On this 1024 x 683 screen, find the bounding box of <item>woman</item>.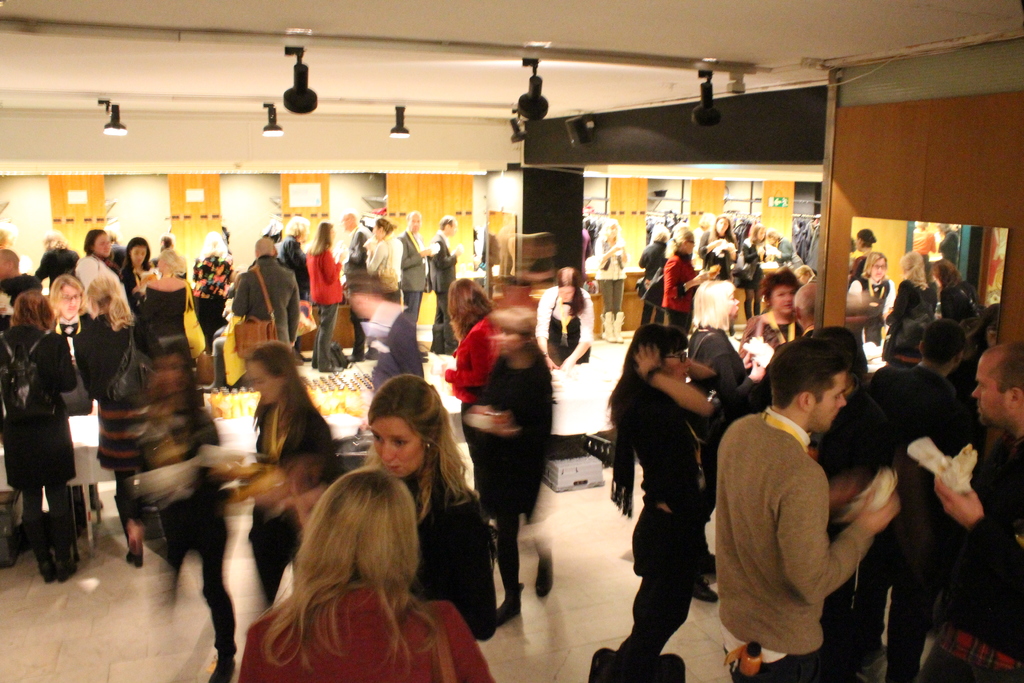
Bounding box: BBox(698, 213, 737, 282).
